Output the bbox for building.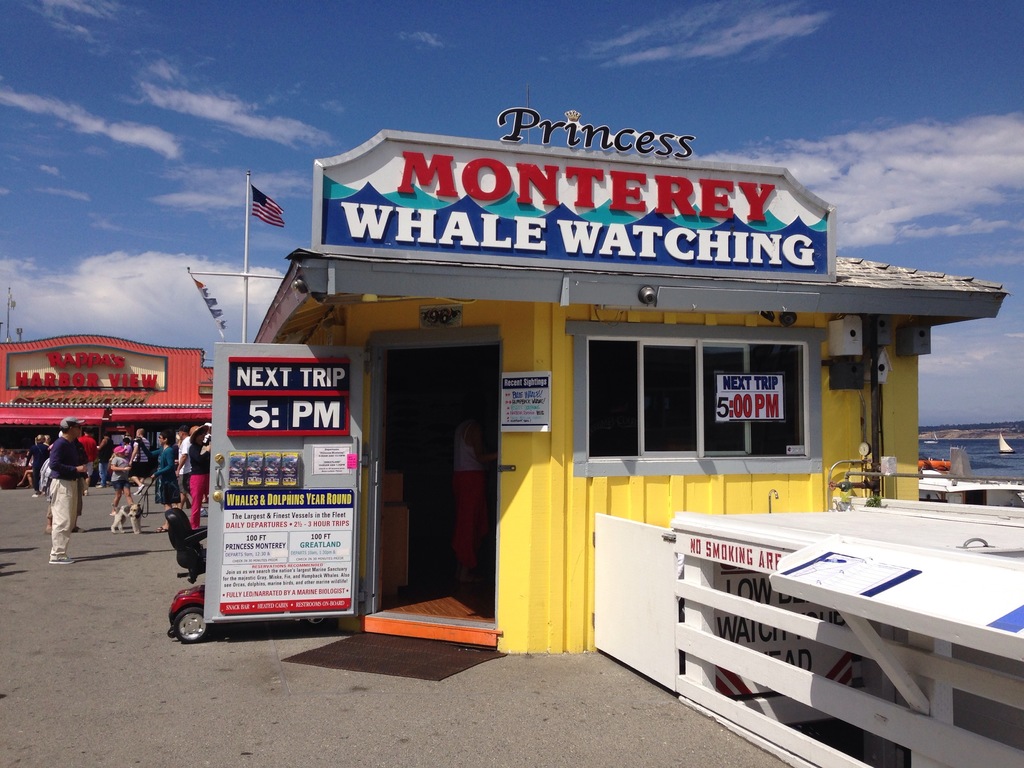
rect(0, 333, 211, 484).
